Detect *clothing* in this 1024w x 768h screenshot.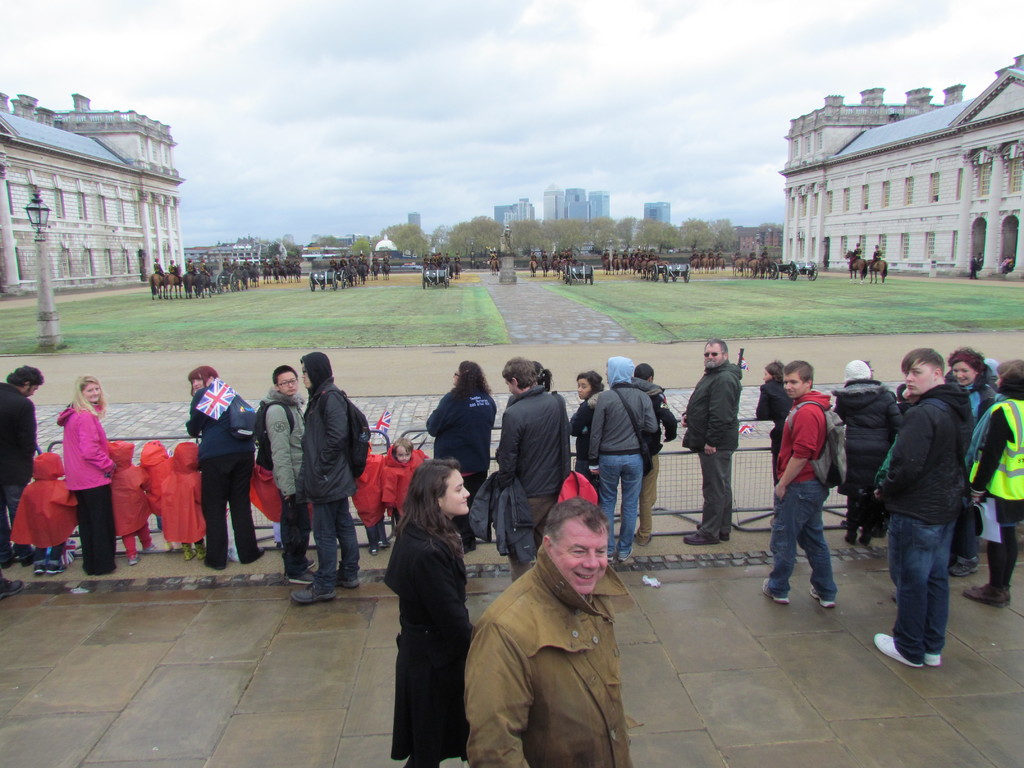
Detection: (358,256,369,272).
